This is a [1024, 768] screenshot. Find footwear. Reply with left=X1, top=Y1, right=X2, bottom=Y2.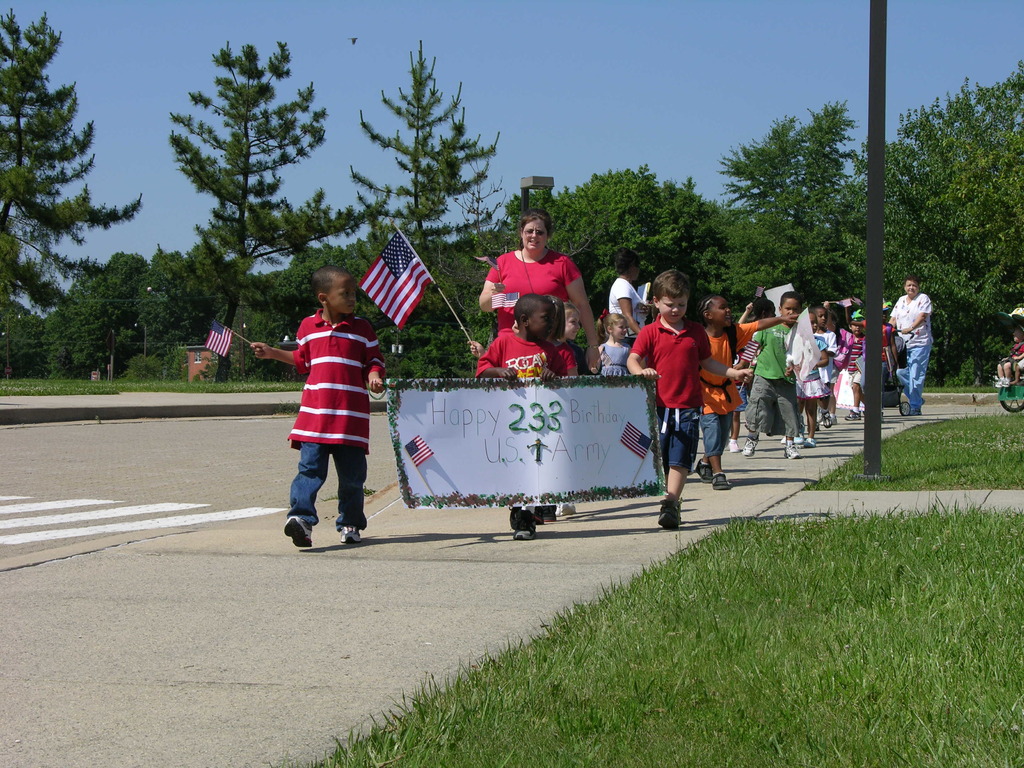
left=824, top=413, right=830, bottom=431.
